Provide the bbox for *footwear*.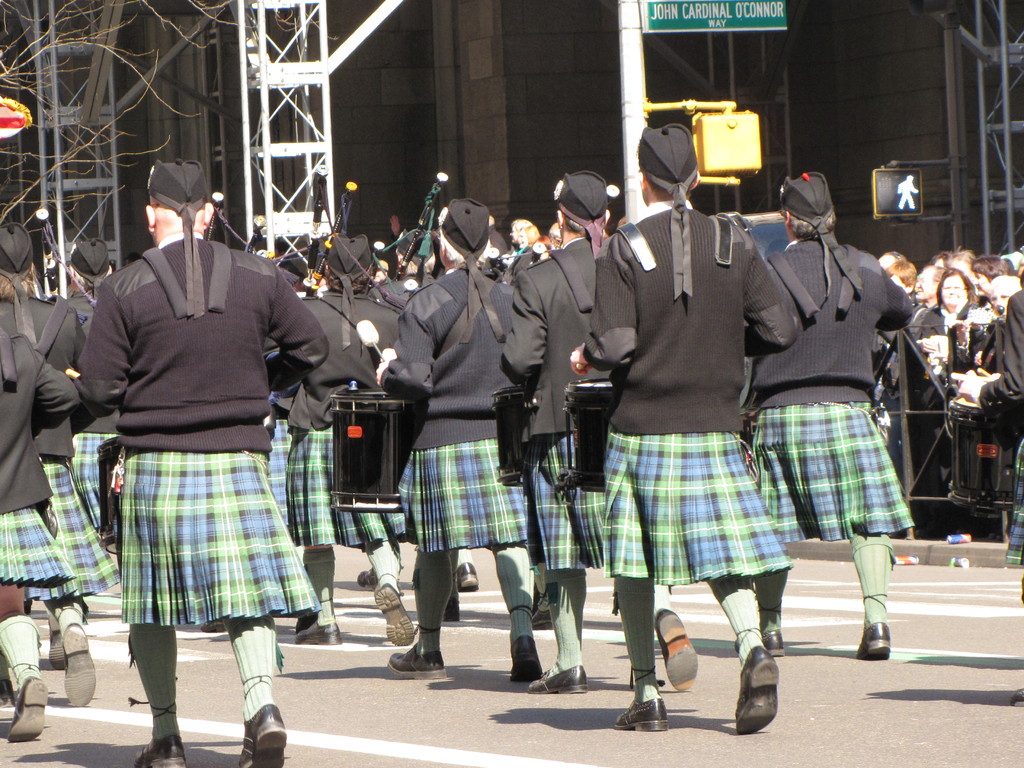
236:705:289:767.
